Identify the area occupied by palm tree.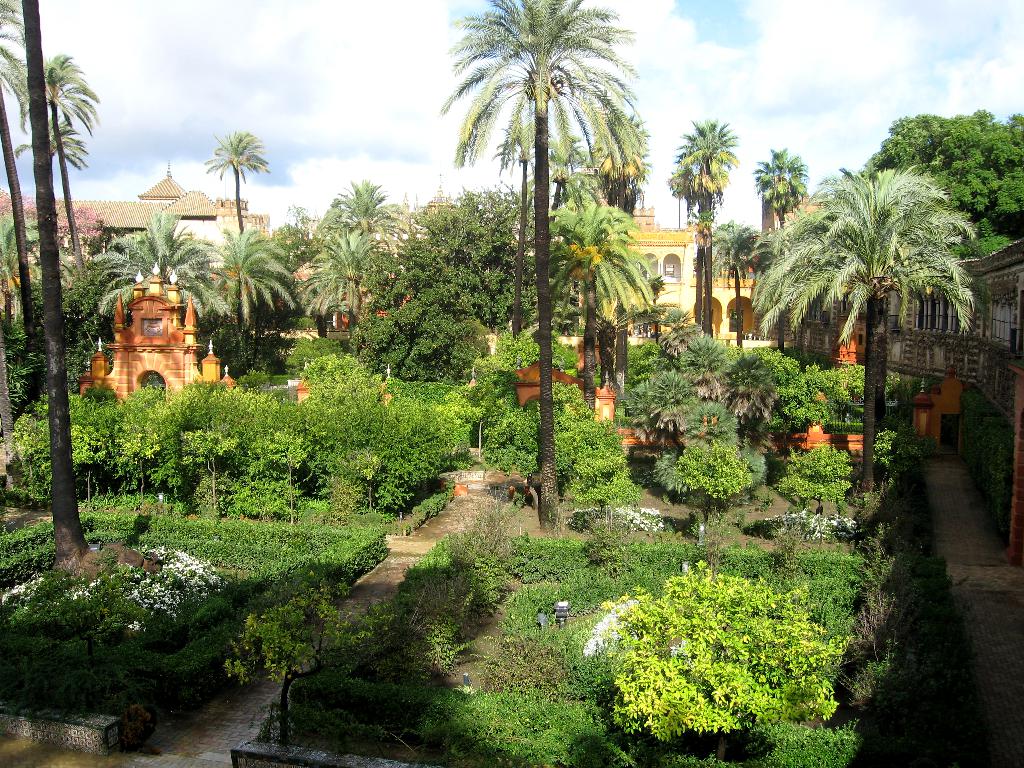
Area: x1=598, y1=111, x2=643, y2=177.
